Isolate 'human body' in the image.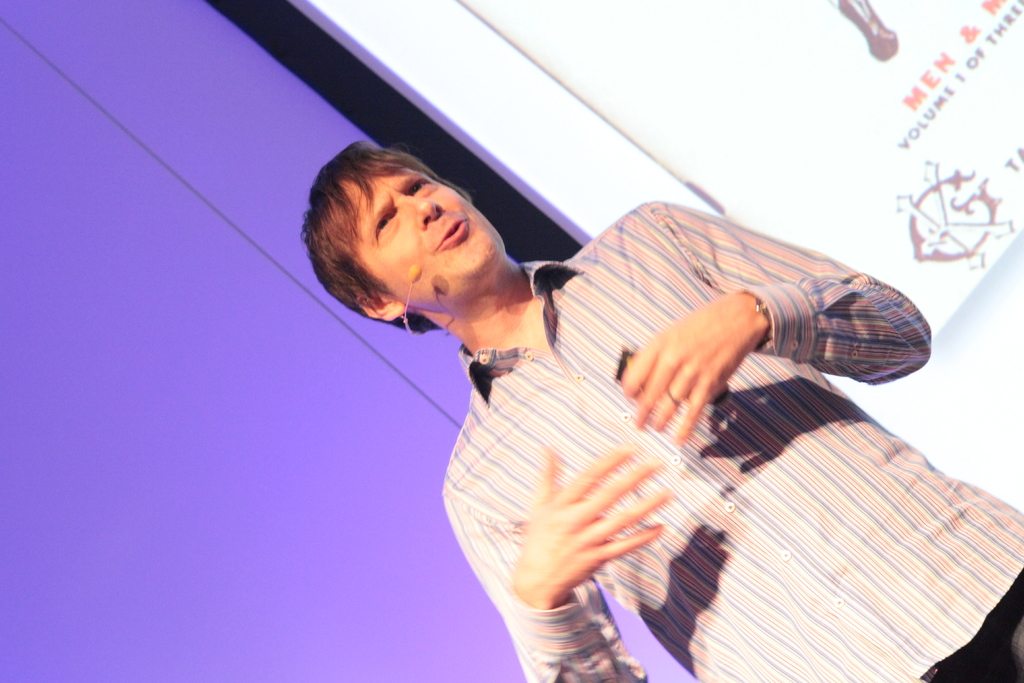
Isolated region: 365,140,921,668.
